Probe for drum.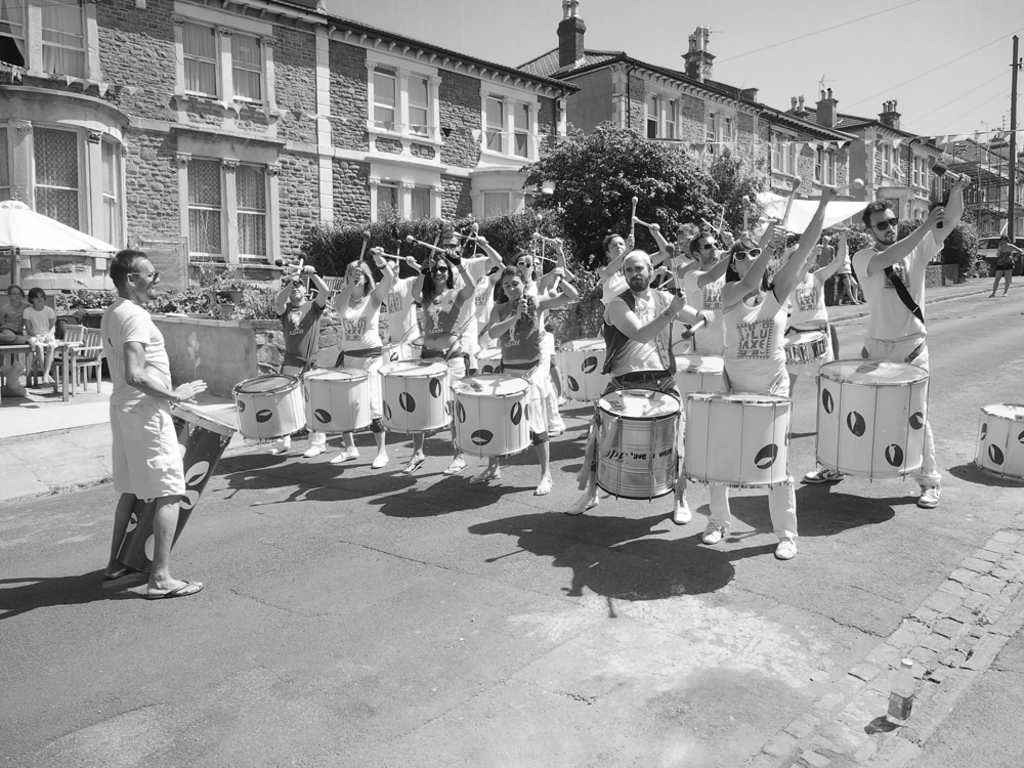
Probe result: [left=819, top=356, right=927, bottom=480].
